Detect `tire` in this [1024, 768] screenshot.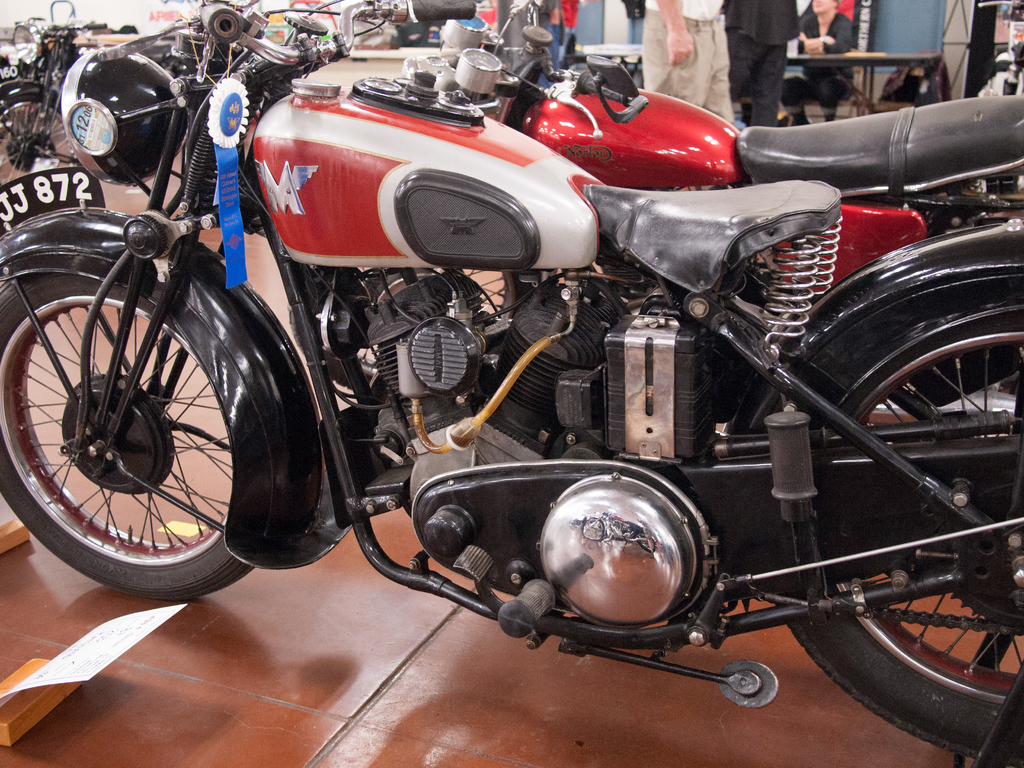
Detection: [left=207, top=7, right=241, bottom=44].
